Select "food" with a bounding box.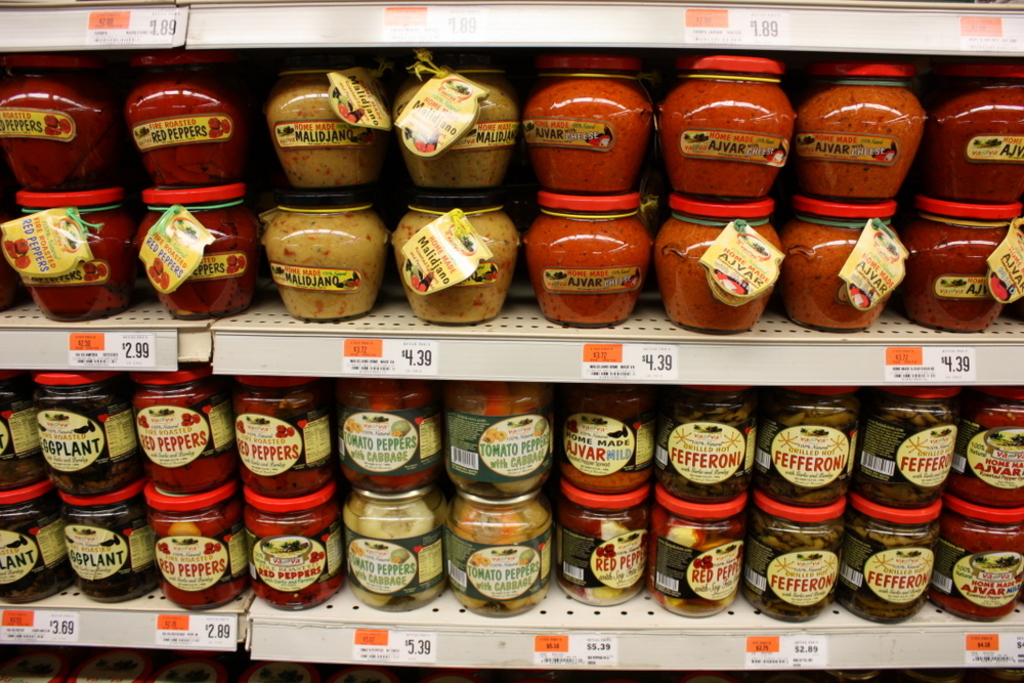
<bbox>550, 499, 647, 609</bbox>.
